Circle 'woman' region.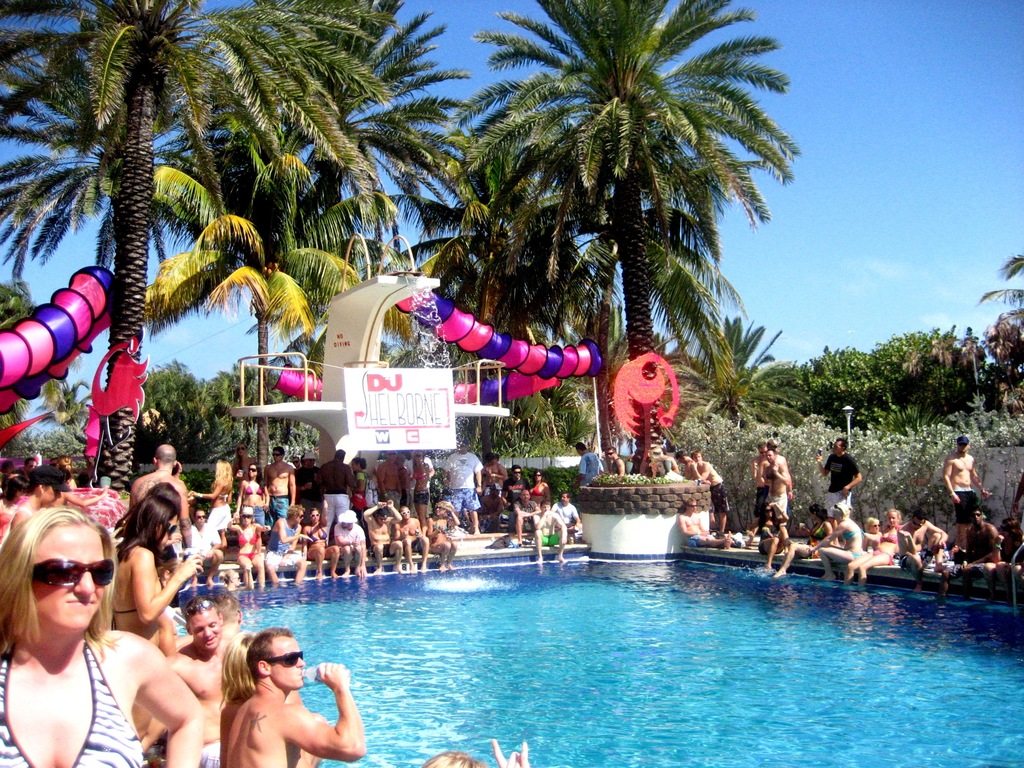
Region: box(428, 497, 463, 575).
